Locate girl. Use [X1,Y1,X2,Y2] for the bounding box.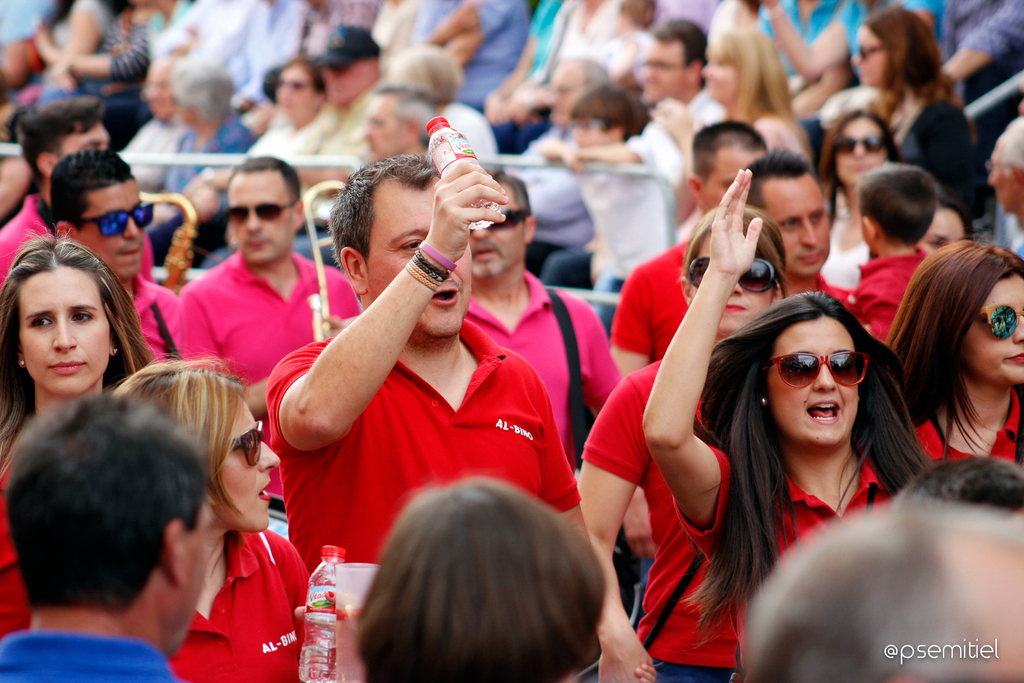
[648,13,811,153].
